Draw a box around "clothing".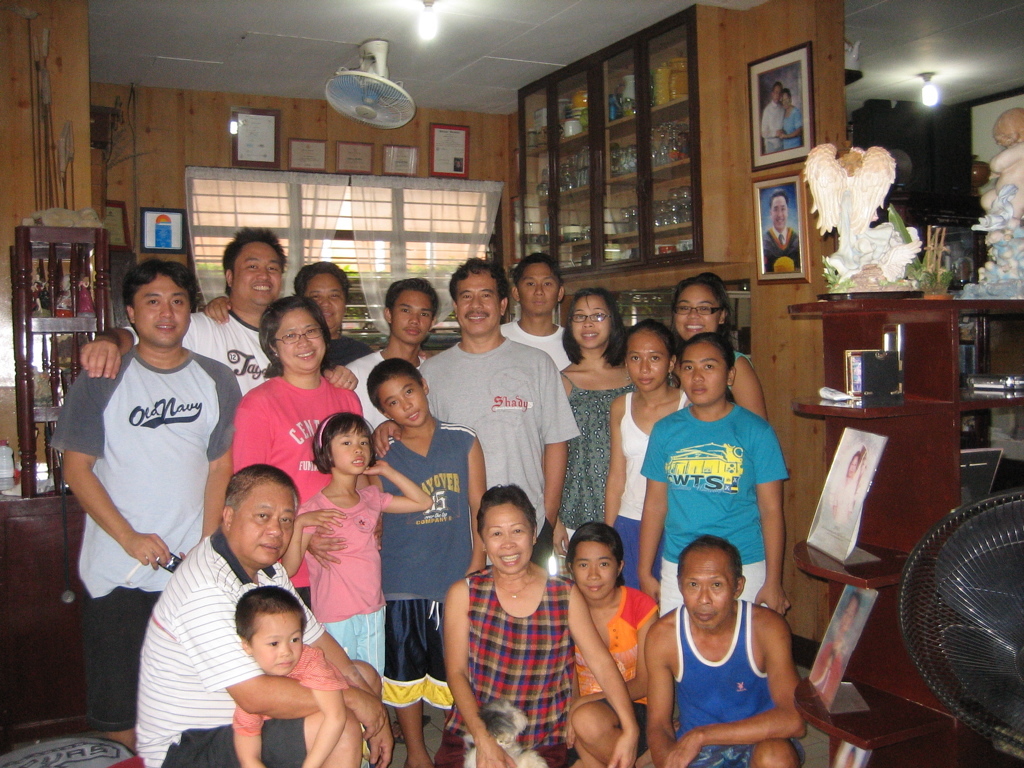
758:228:798:276.
